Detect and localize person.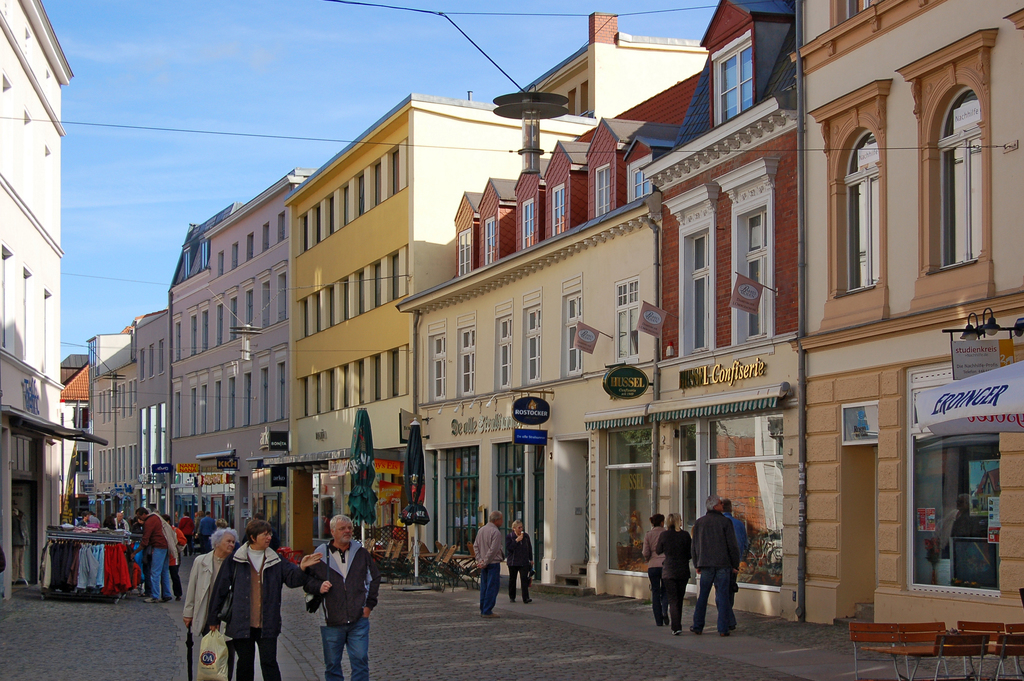
Localized at {"left": 131, "top": 506, "right": 173, "bottom": 602}.
